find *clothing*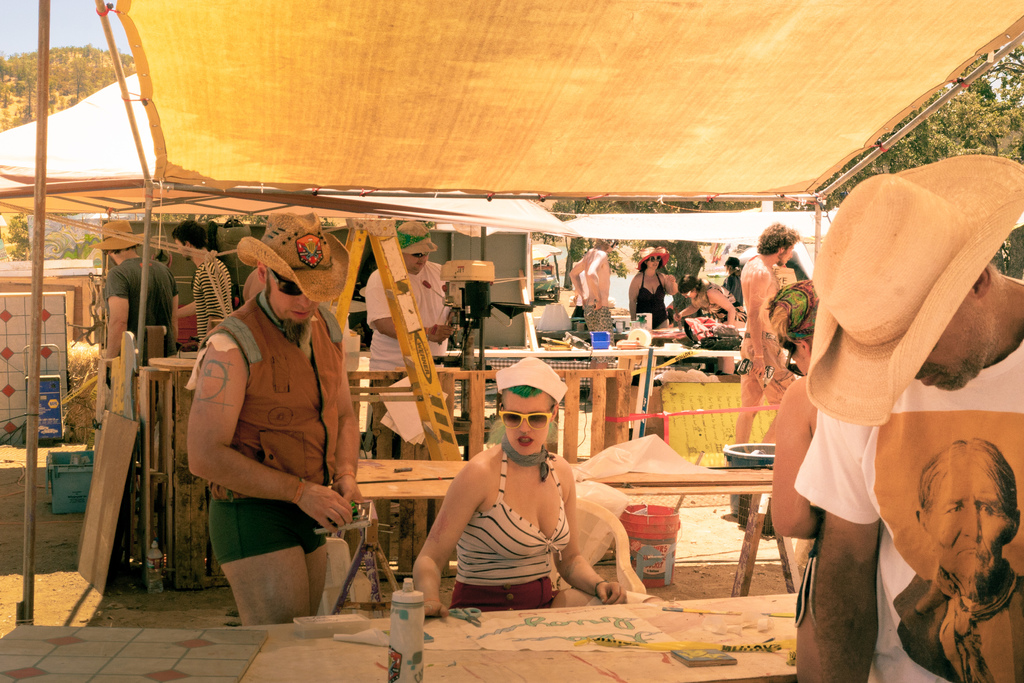
left=693, top=281, right=747, bottom=324
